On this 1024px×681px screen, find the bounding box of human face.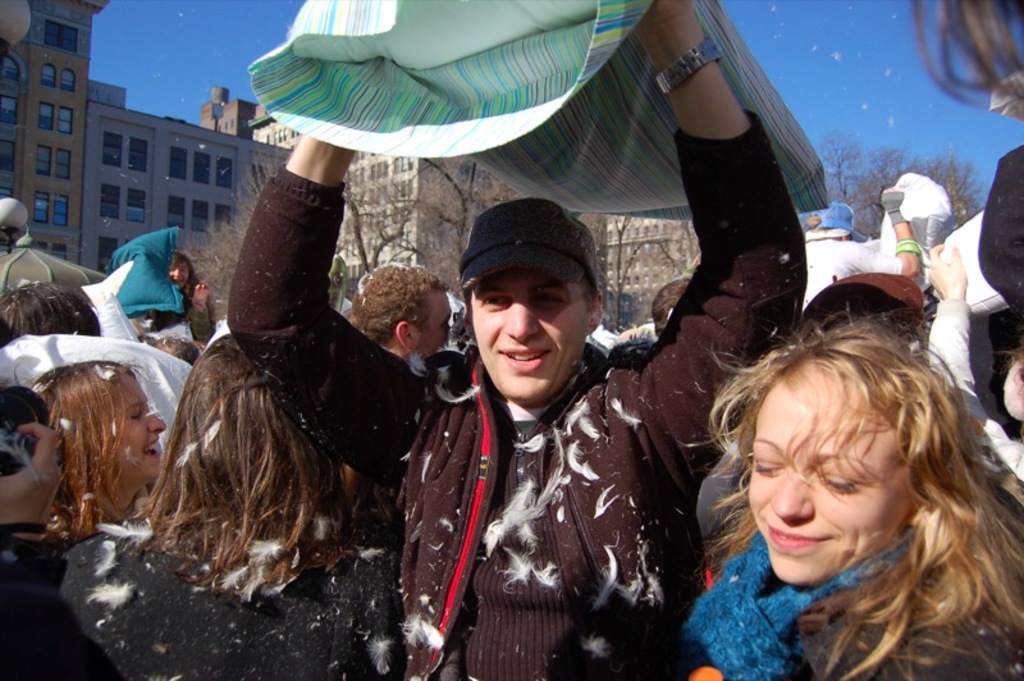
Bounding box: {"left": 466, "top": 266, "right": 588, "bottom": 407}.
